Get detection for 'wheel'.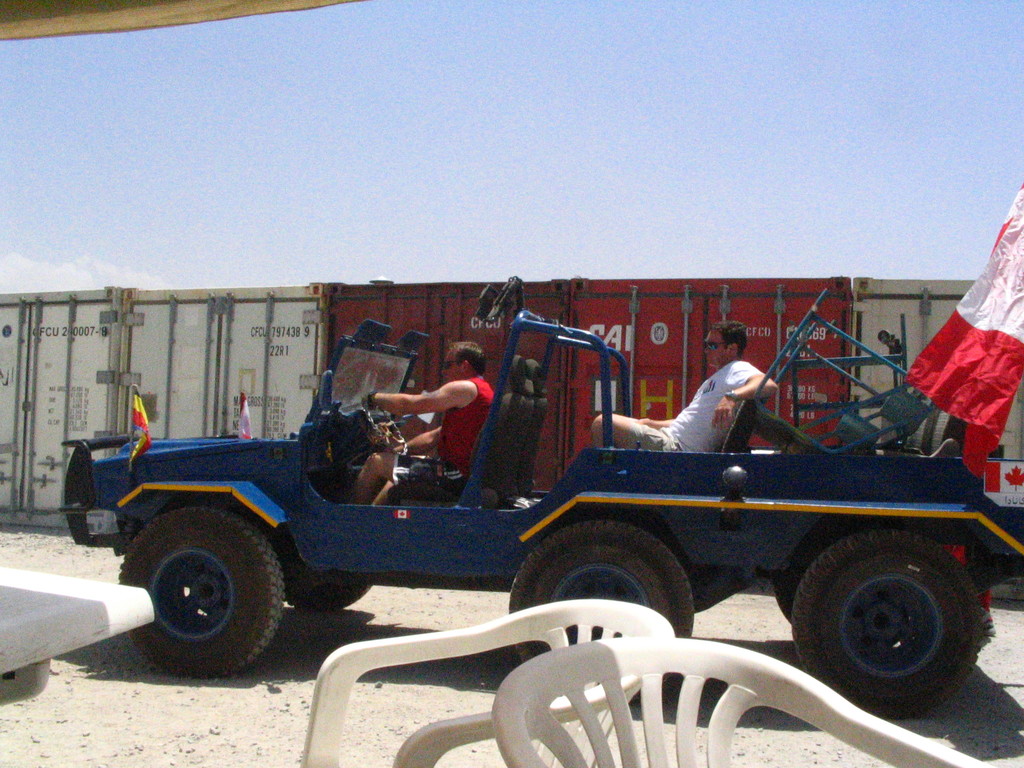
Detection: pyautogui.locateOnScreen(136, 535, 284, 675).
